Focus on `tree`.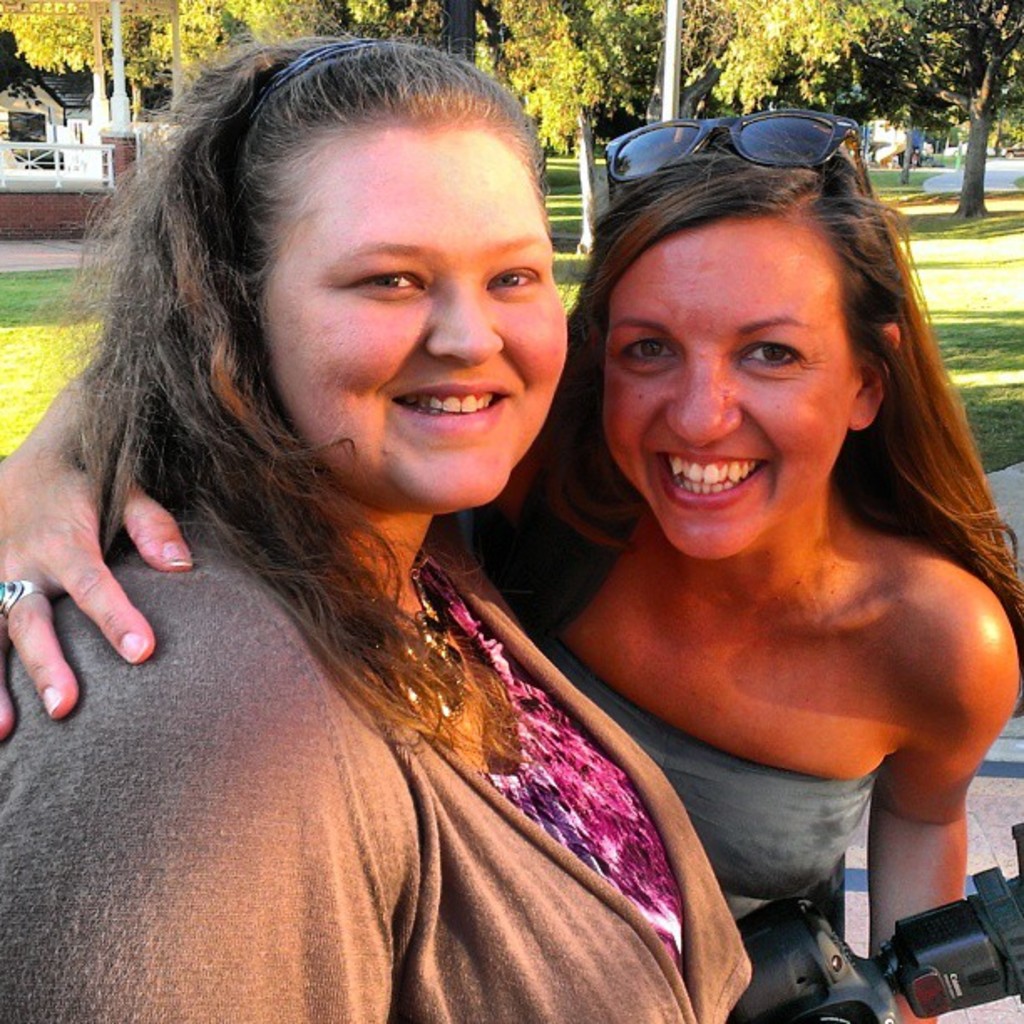
Focused at l=835, t=0, r=1022, b=218.
